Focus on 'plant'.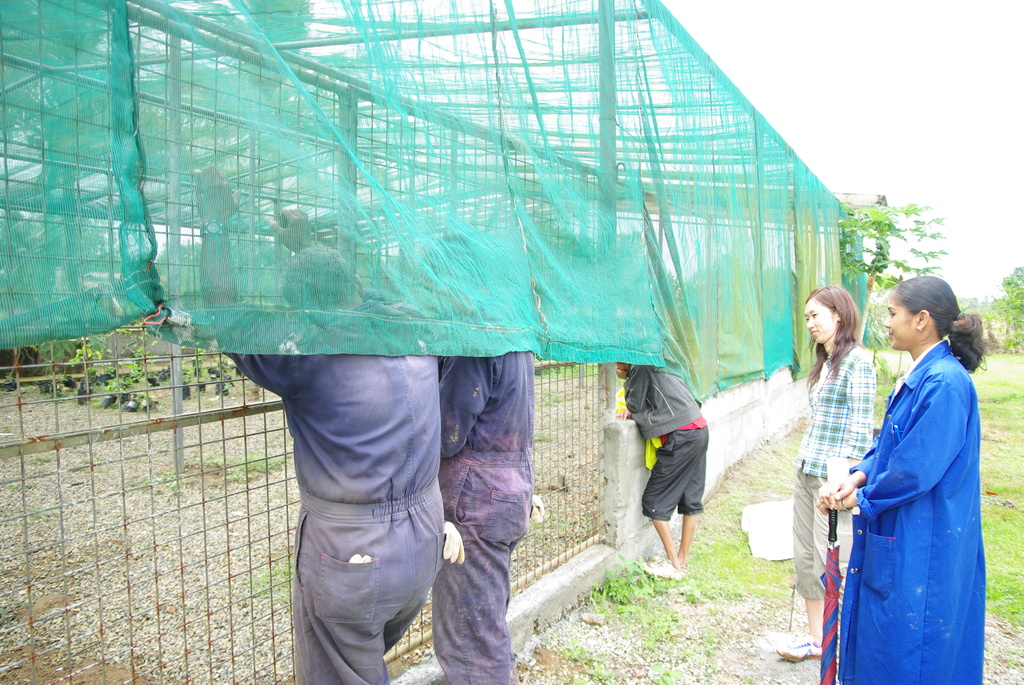
Focused at <bbox>531, 429, 555, 446</bbox>.
